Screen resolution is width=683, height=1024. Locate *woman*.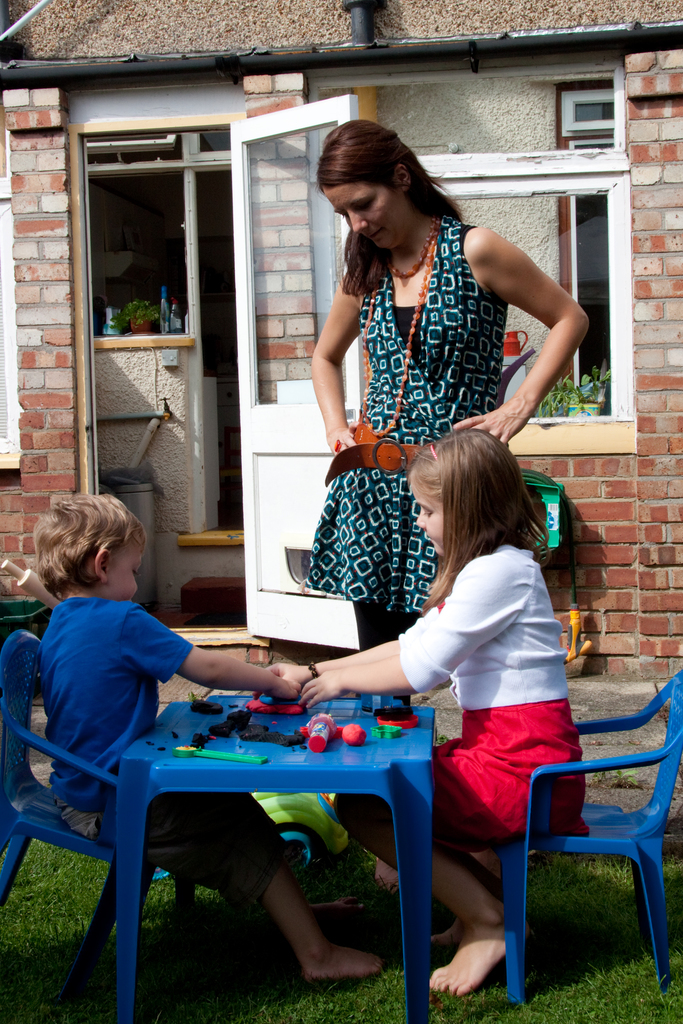
rect(277, 136, 570, 783).
